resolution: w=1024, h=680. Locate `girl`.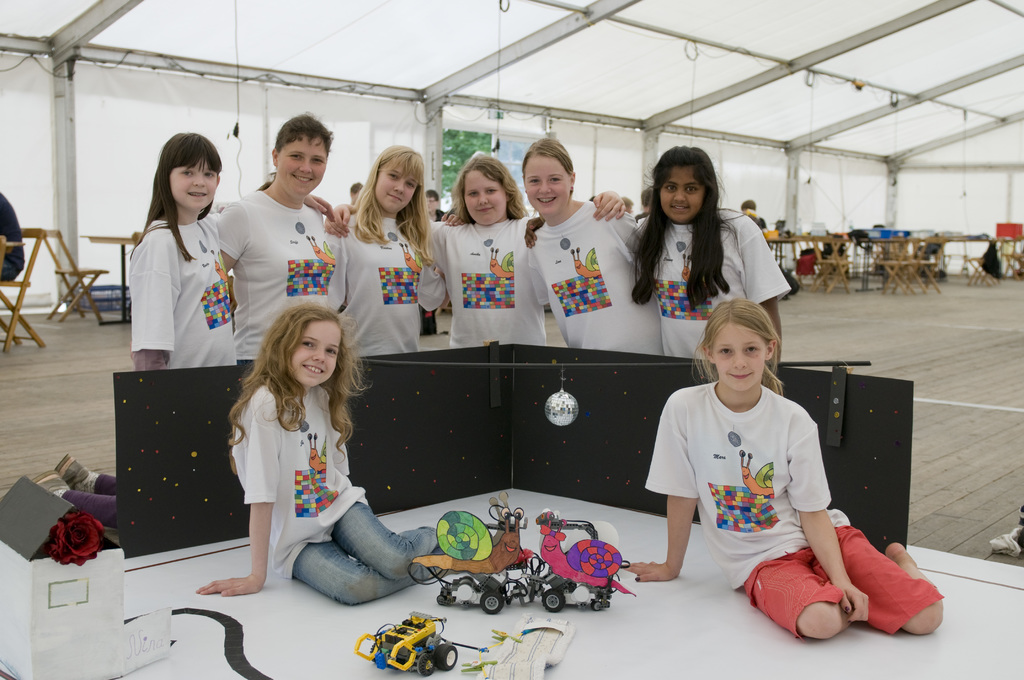
<box>211,113,351,366</box>.
